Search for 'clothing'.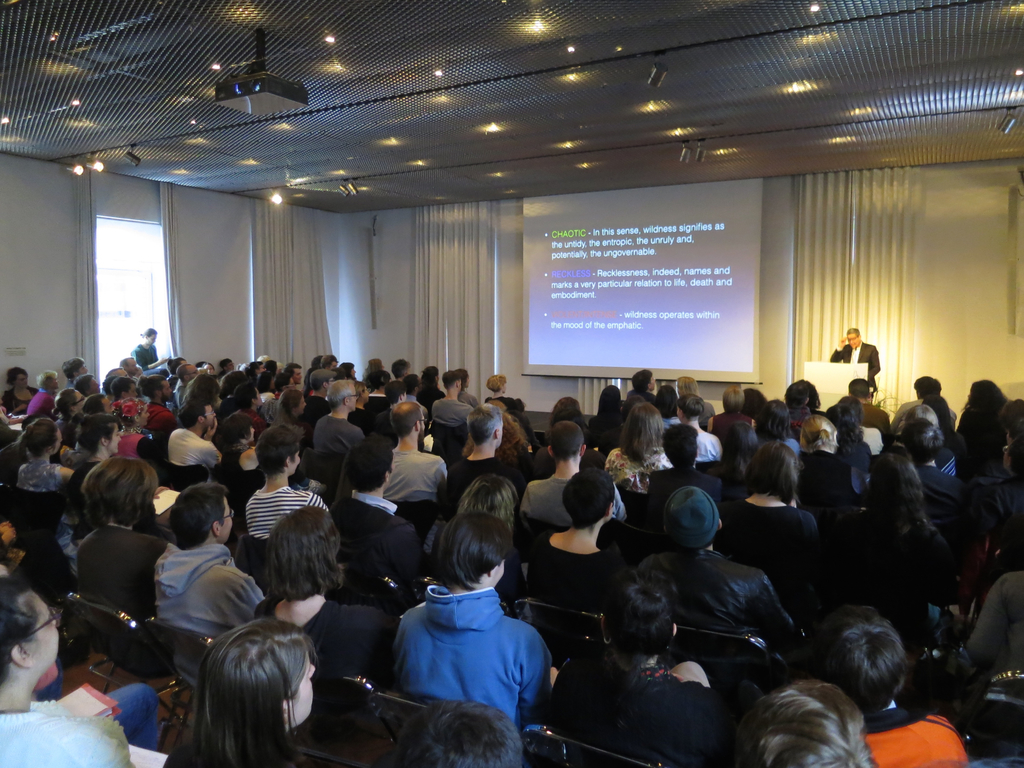
Found at [left=6, top=386, right=42, bottom=418].
